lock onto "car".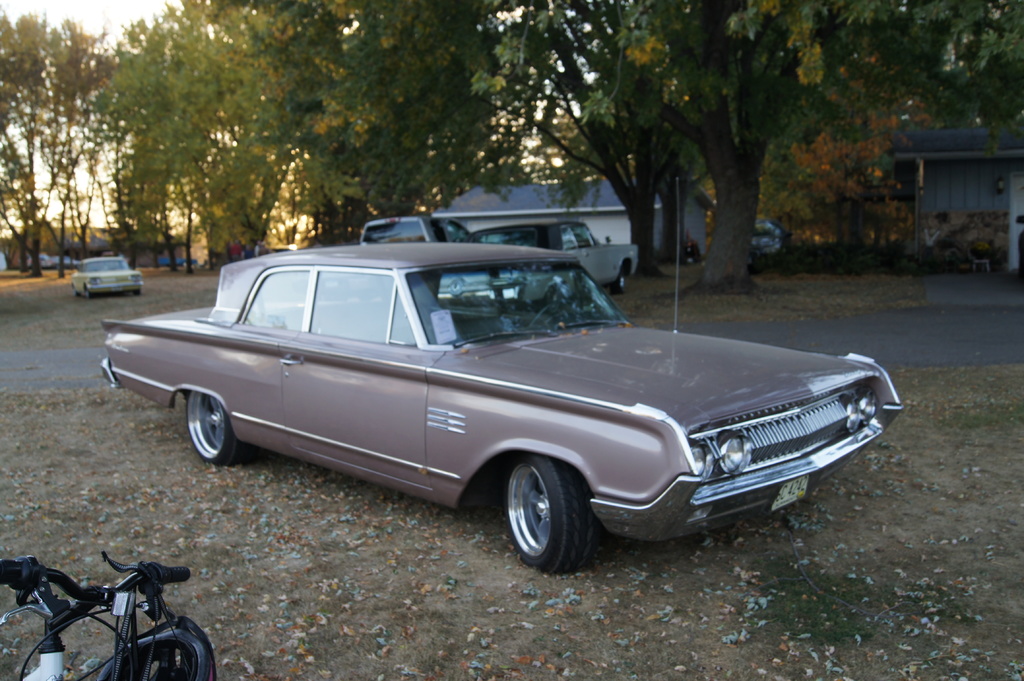
Locked: [x1=94, y1=204, x2=901, y2=581].
